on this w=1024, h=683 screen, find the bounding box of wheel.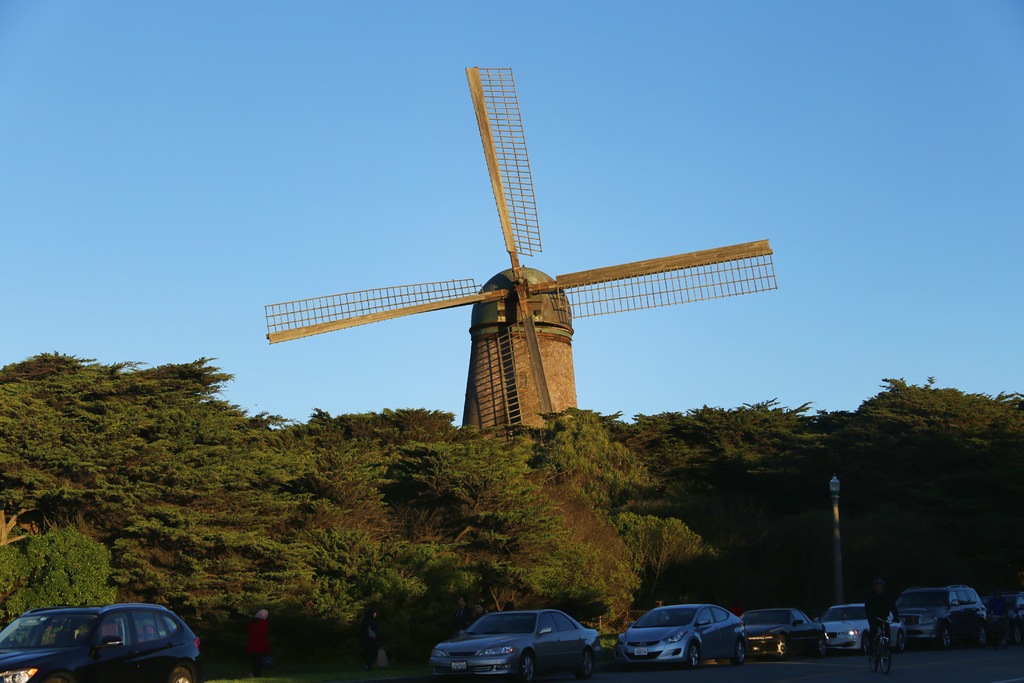
Bounding box: <box>860,632,875,650</box>.
